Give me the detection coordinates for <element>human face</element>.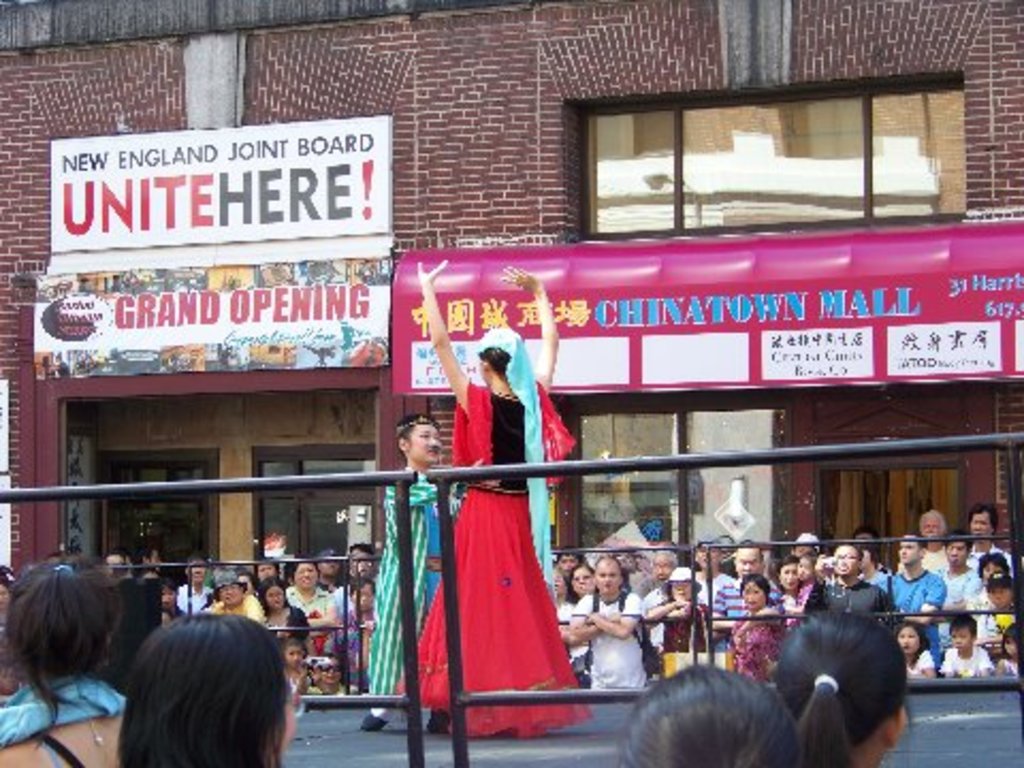
rect(320, 657, 341, 681).
